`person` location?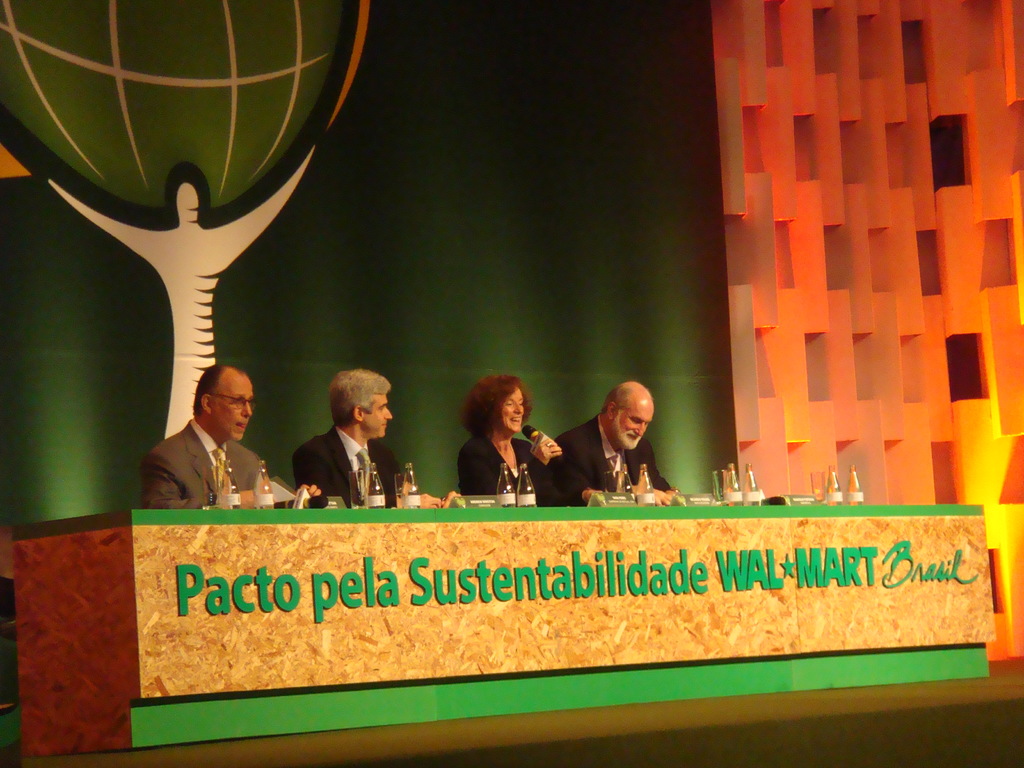
pyautogui.locateOnScreen(456, 378, 560, 508)
